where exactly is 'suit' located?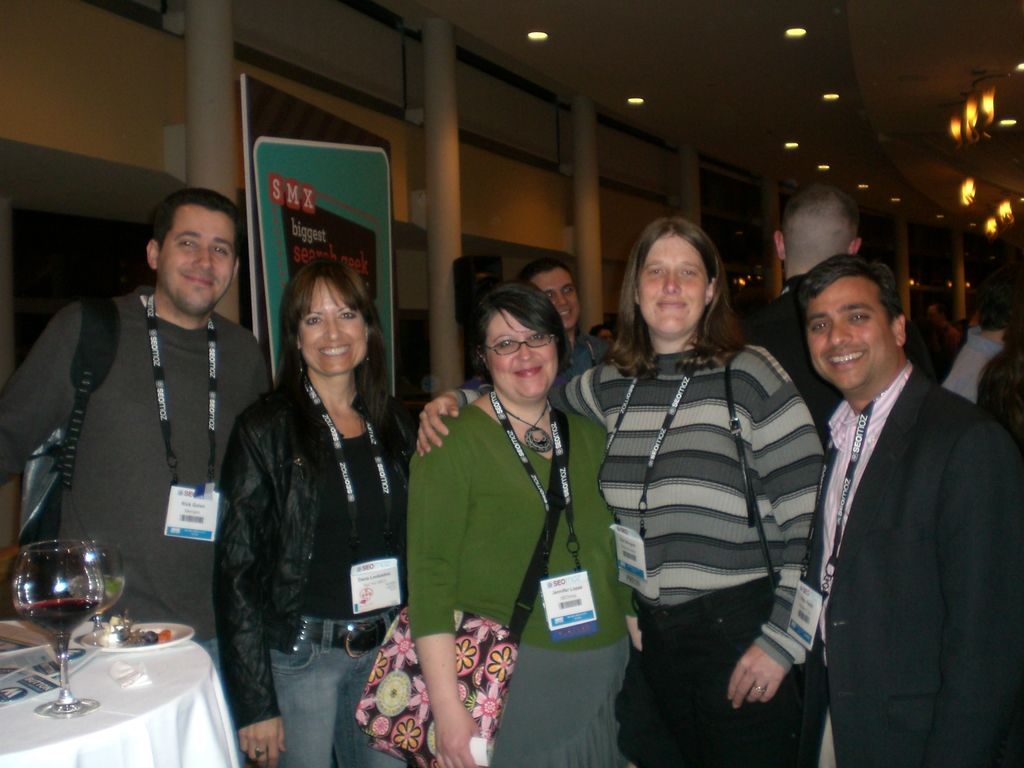
Its bounding box is region(805, 360, 1023, 767).
